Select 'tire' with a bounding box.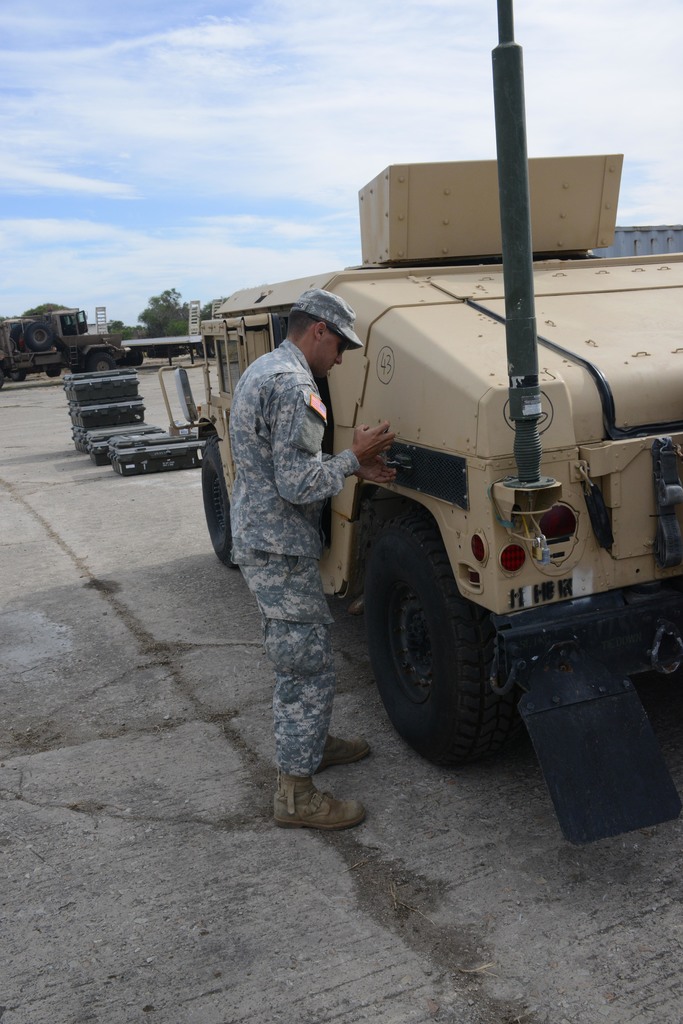
bbox=(10, 371, 26, 381).
